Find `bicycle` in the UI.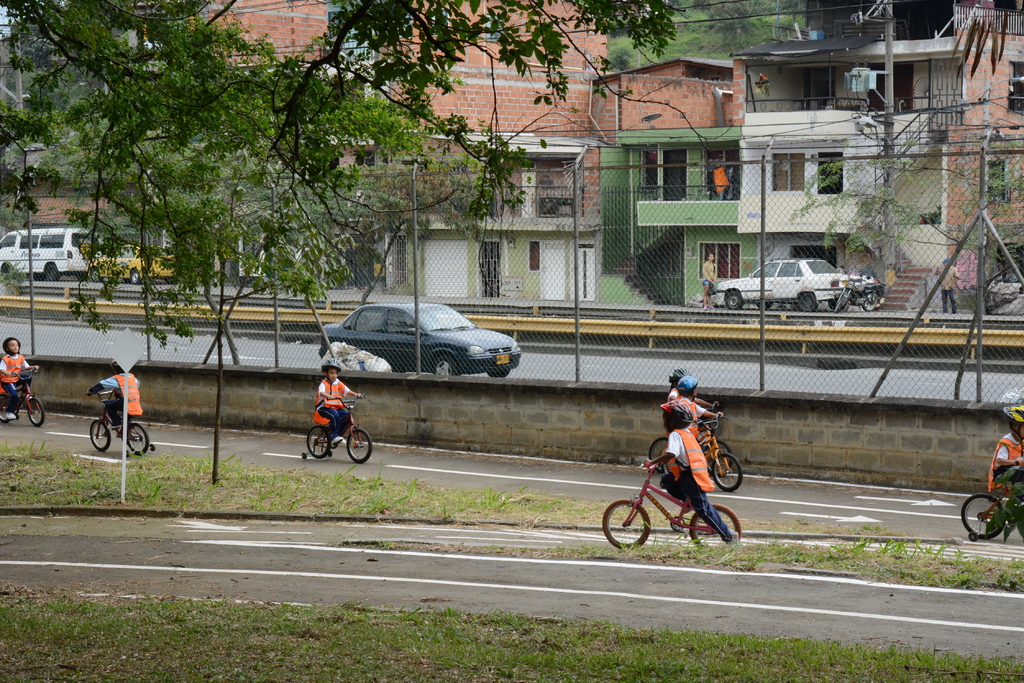
UI element at region(299, 396, 372, 464).
